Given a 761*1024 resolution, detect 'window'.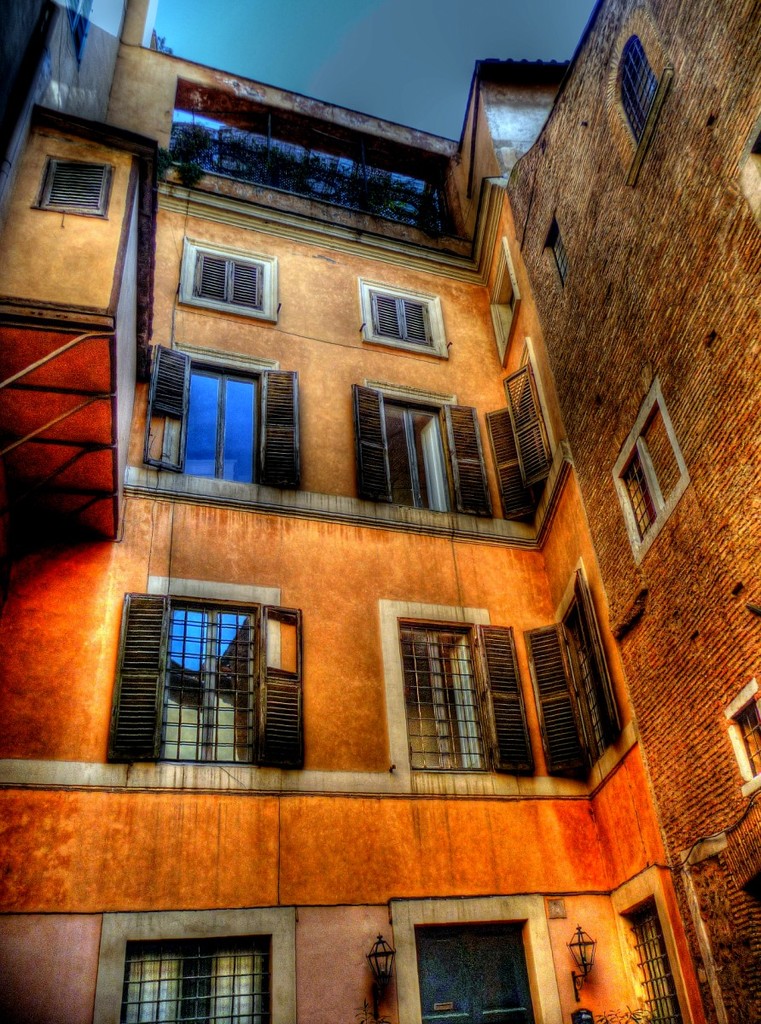
<region>533, 205, 578, 295</region>.
